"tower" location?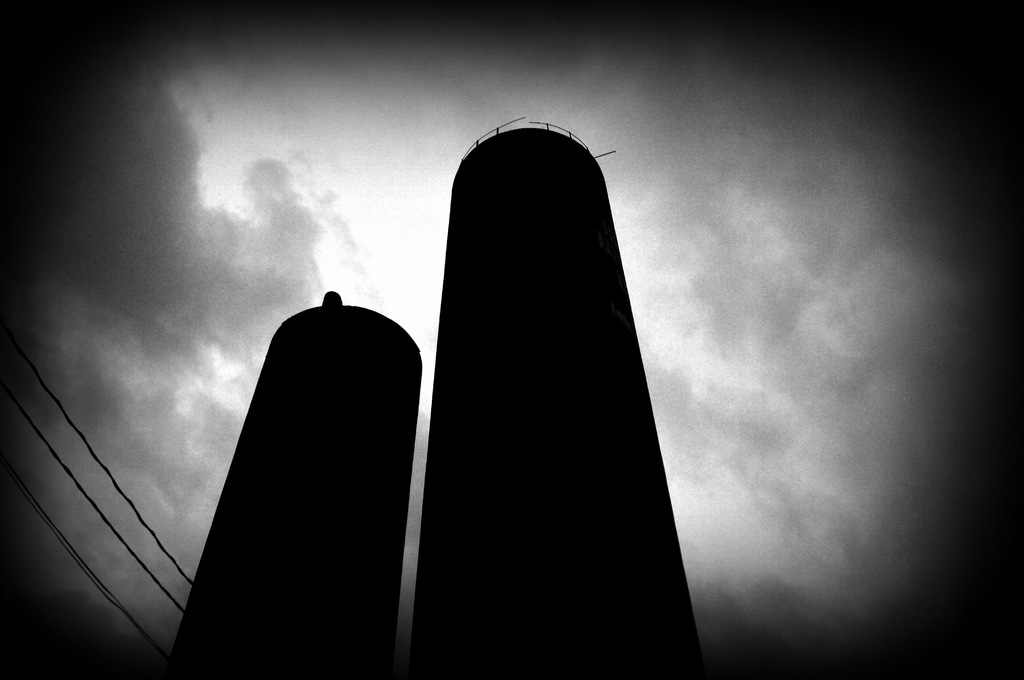
BBox(161, 296, 425, 679)
